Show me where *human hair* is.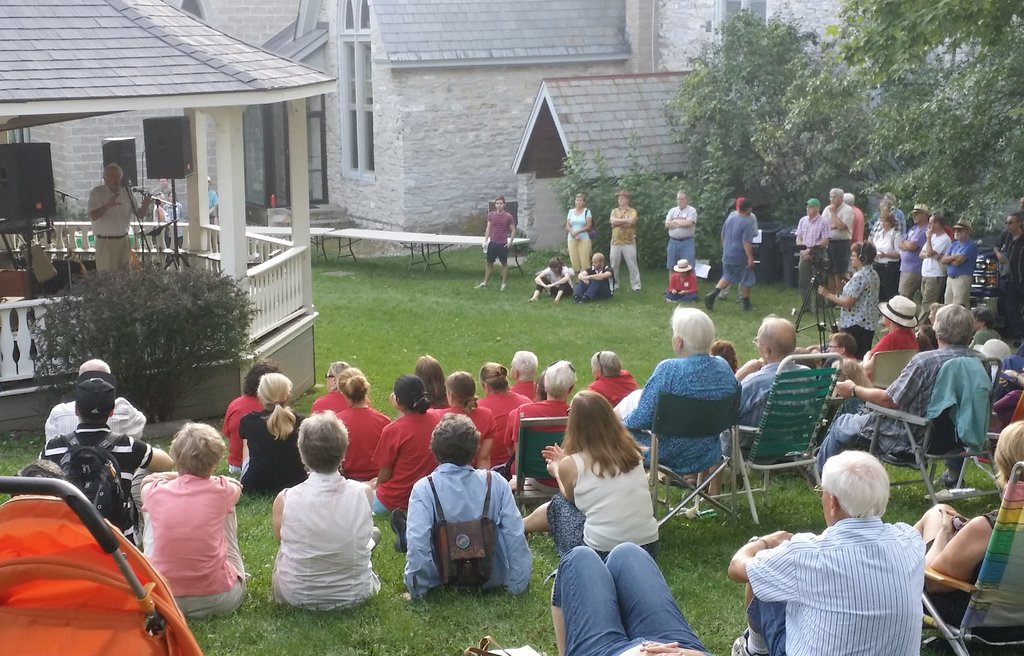
*human hair* is at left=712, top=340, right=738, bottom=371.
